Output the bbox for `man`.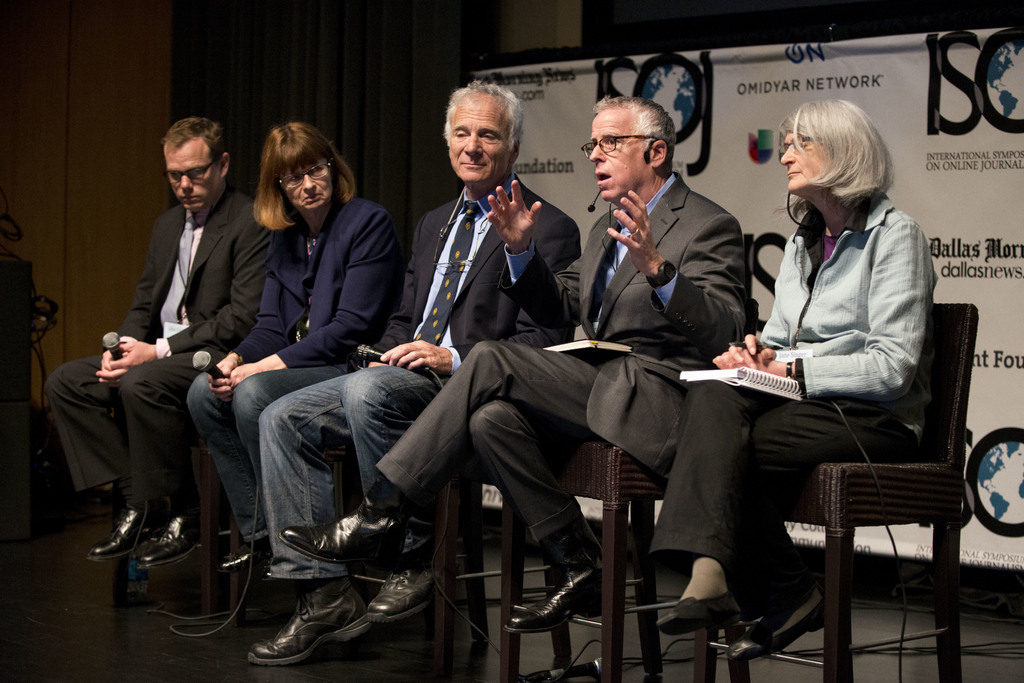
crop(276, 88, 751, 636).
